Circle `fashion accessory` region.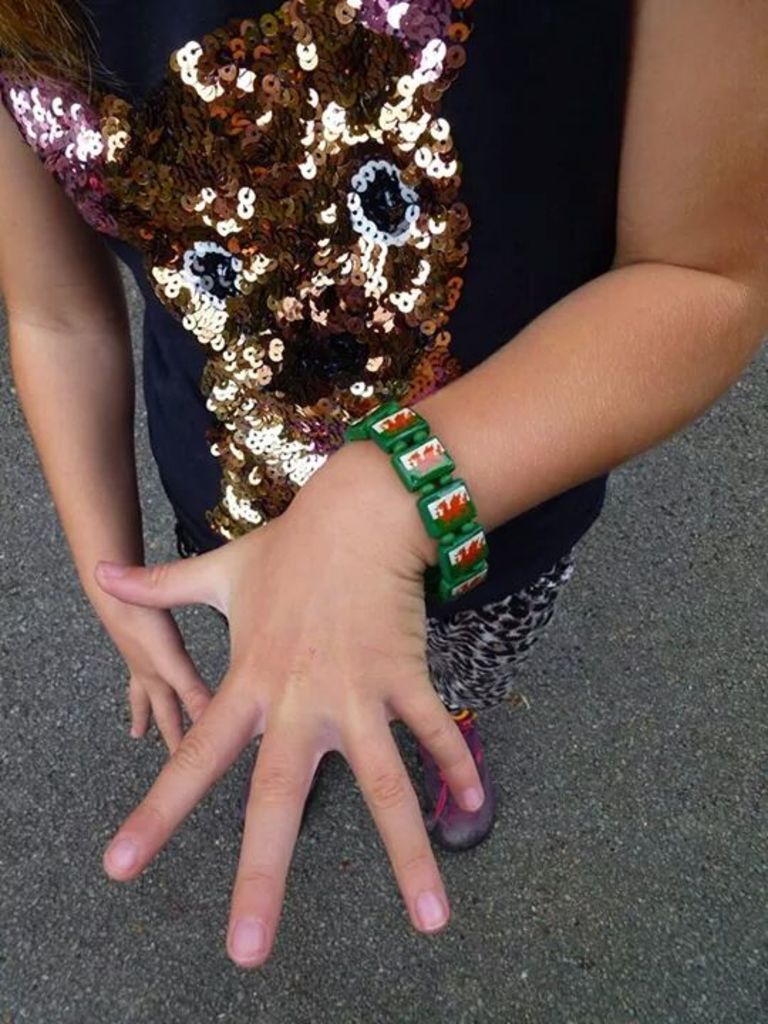
Region: 341/402/492/606.
